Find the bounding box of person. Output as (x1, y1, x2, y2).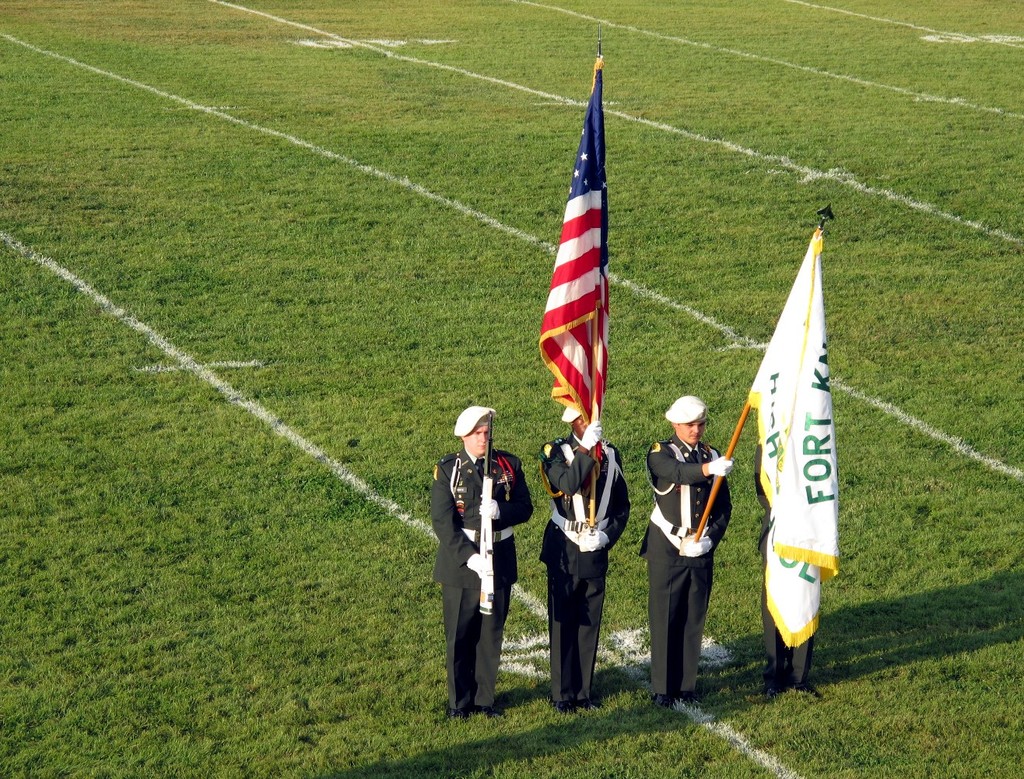
(538, 405, 631, 716).
